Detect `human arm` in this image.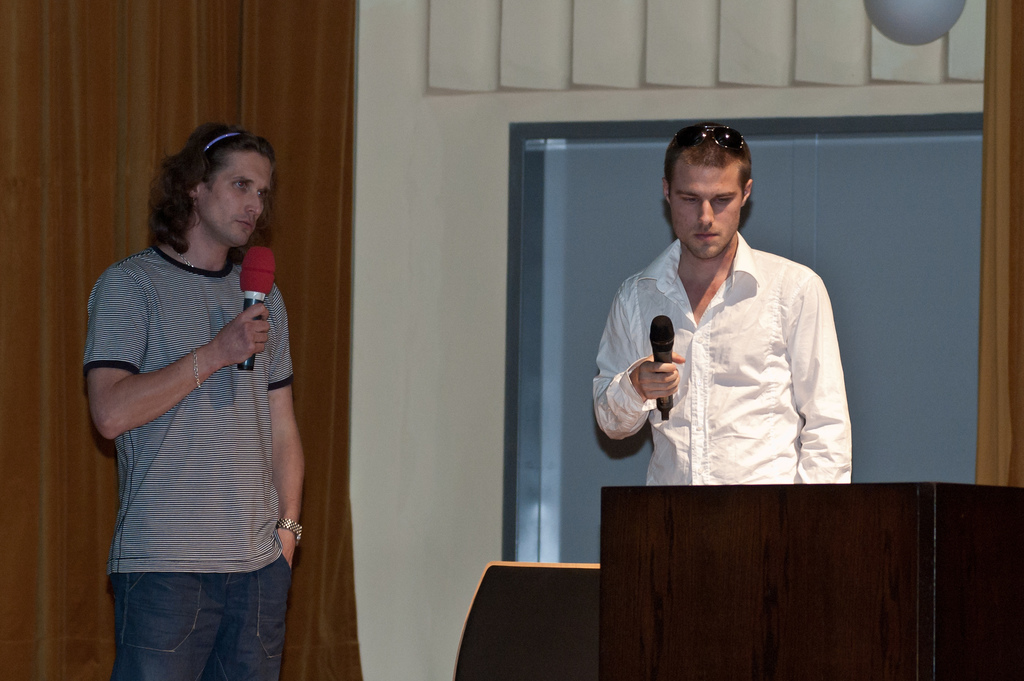
Detection: l=78, t=262, r=268, b=443.
